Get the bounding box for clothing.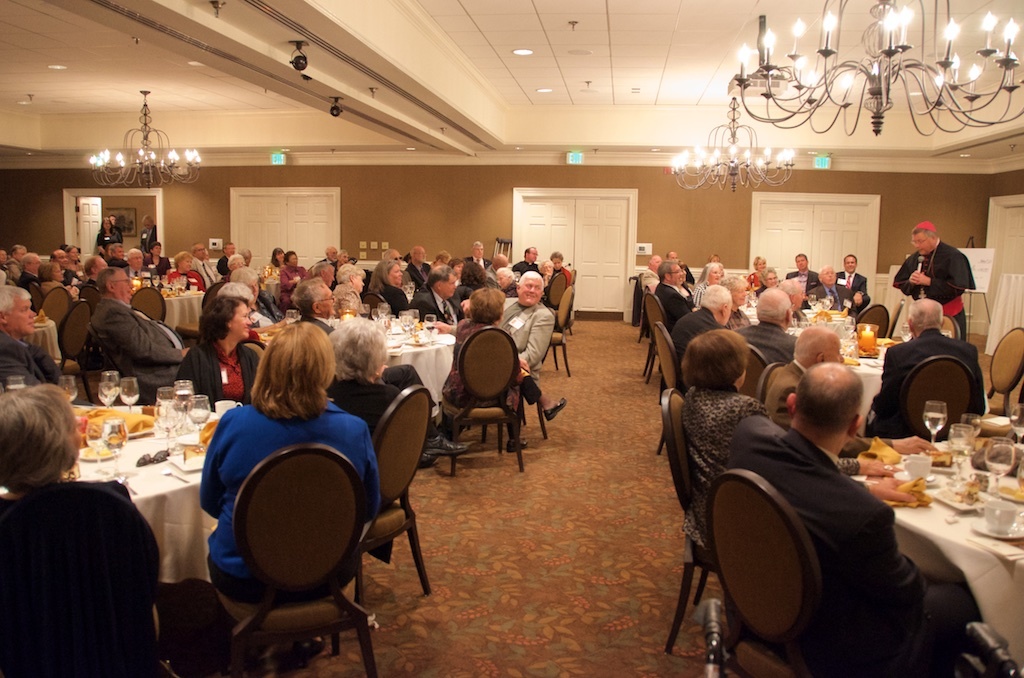
crop(462, 311, 522, 432).
